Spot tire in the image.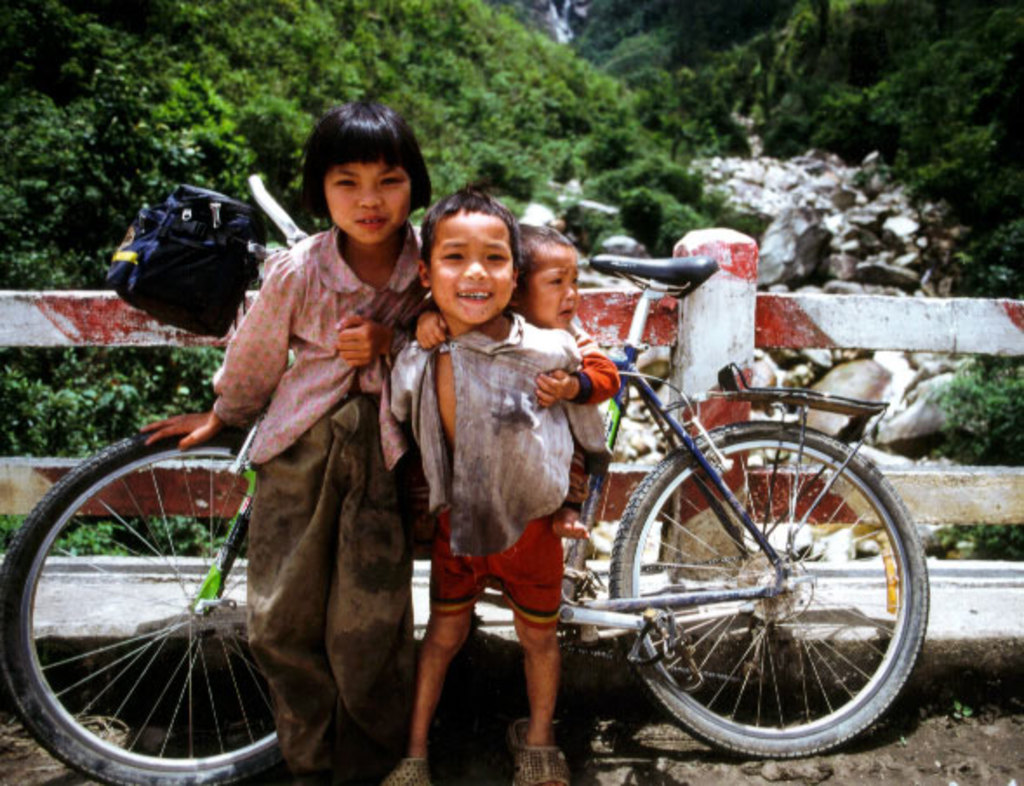
tire found at Rect(610, 423, 928, 758).
